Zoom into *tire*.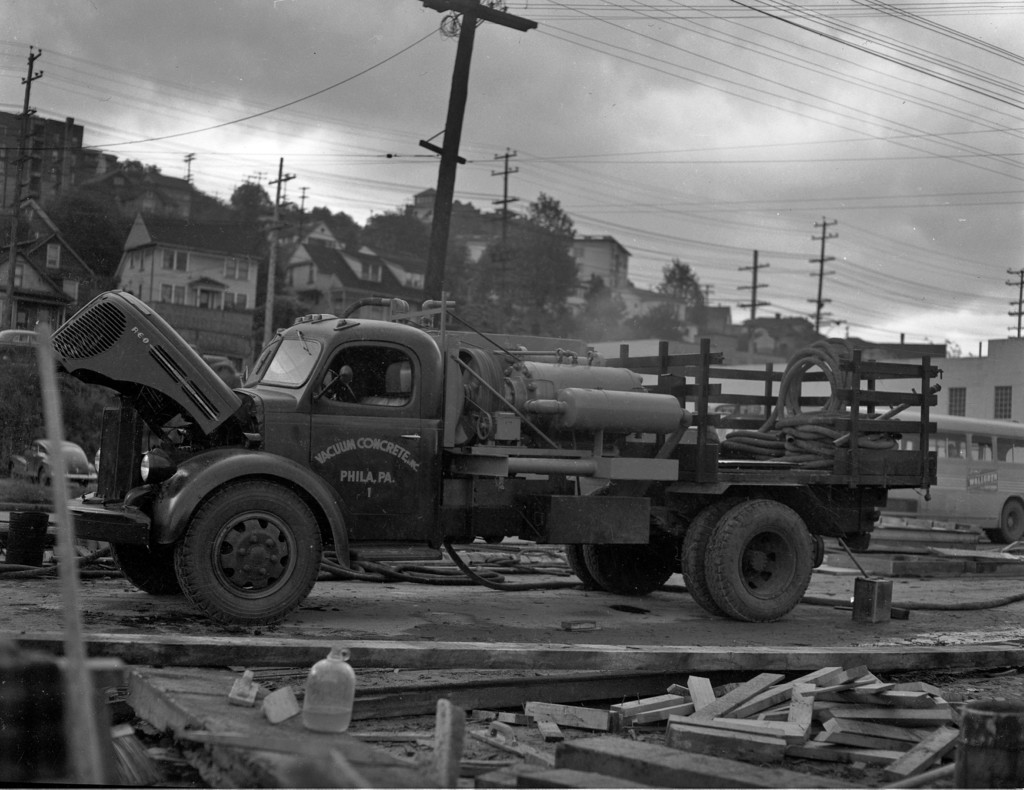
Zoom target: bbox=(586, 493, 675, 593).
